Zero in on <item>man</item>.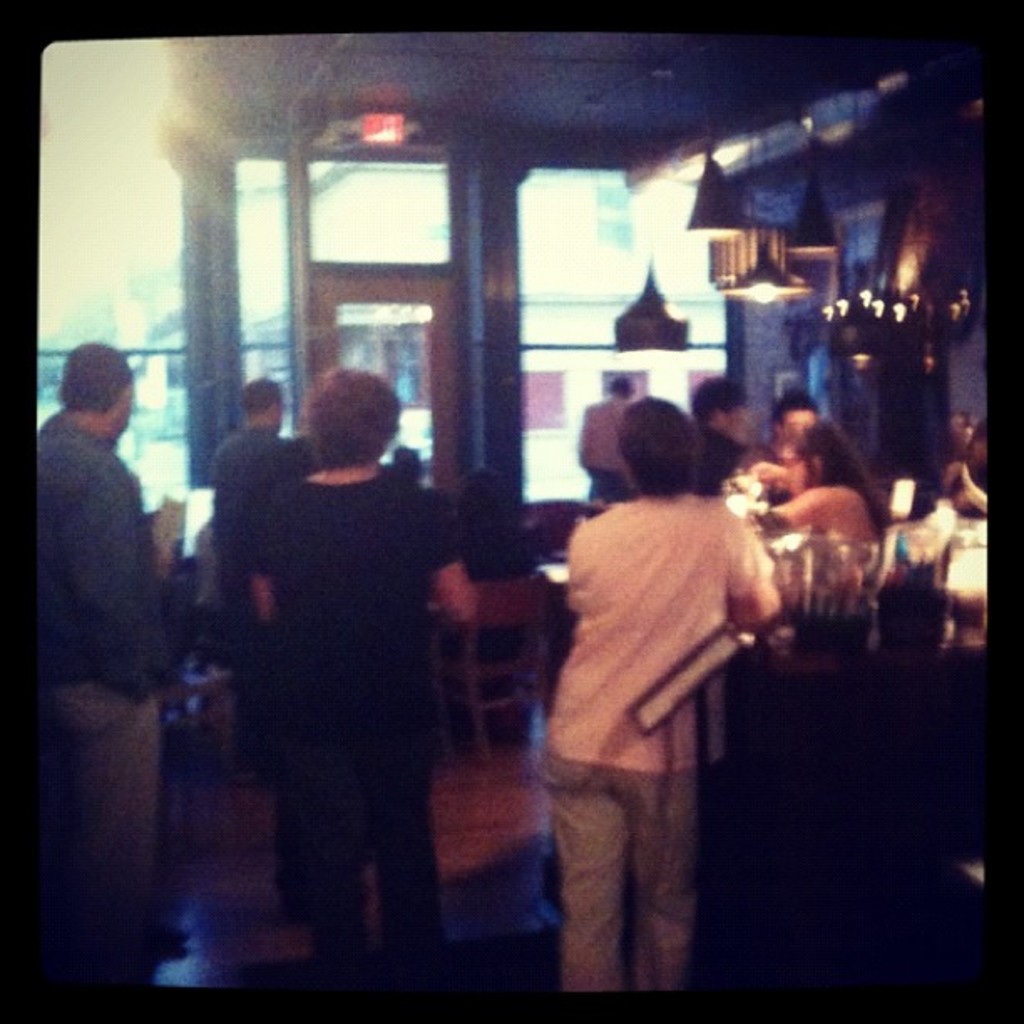
Zeroed in: rect(202, 371, 284, 556).
